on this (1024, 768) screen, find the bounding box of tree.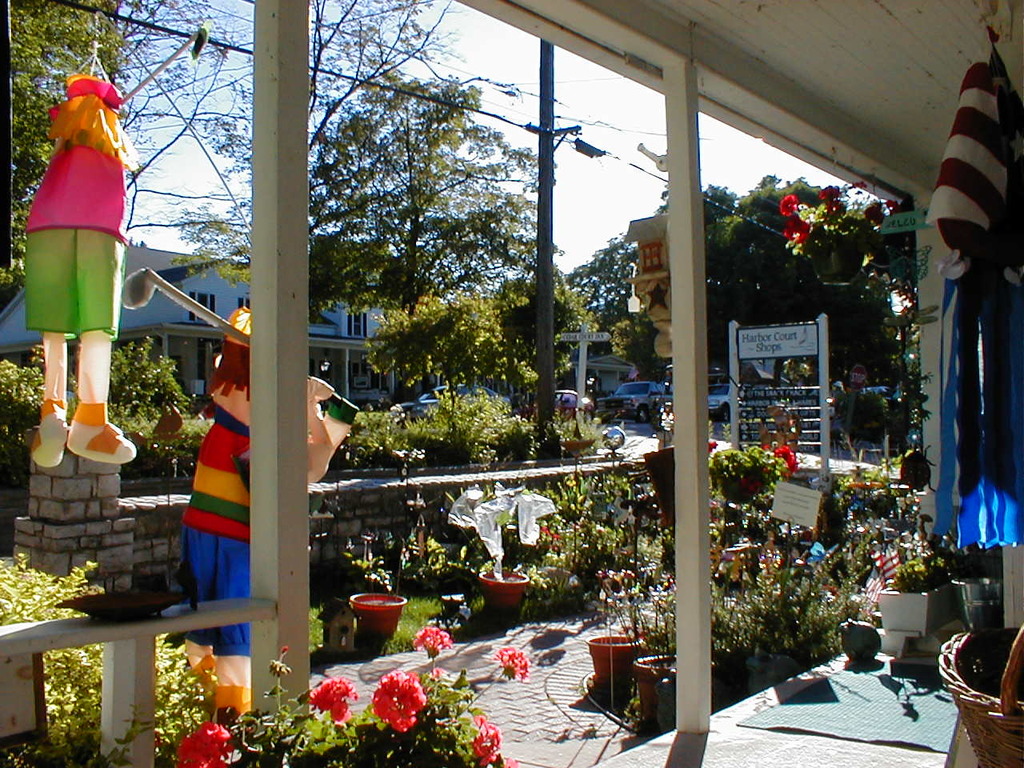
Bounding box: (x1=120, y1=0, x2=558, y2=236).
